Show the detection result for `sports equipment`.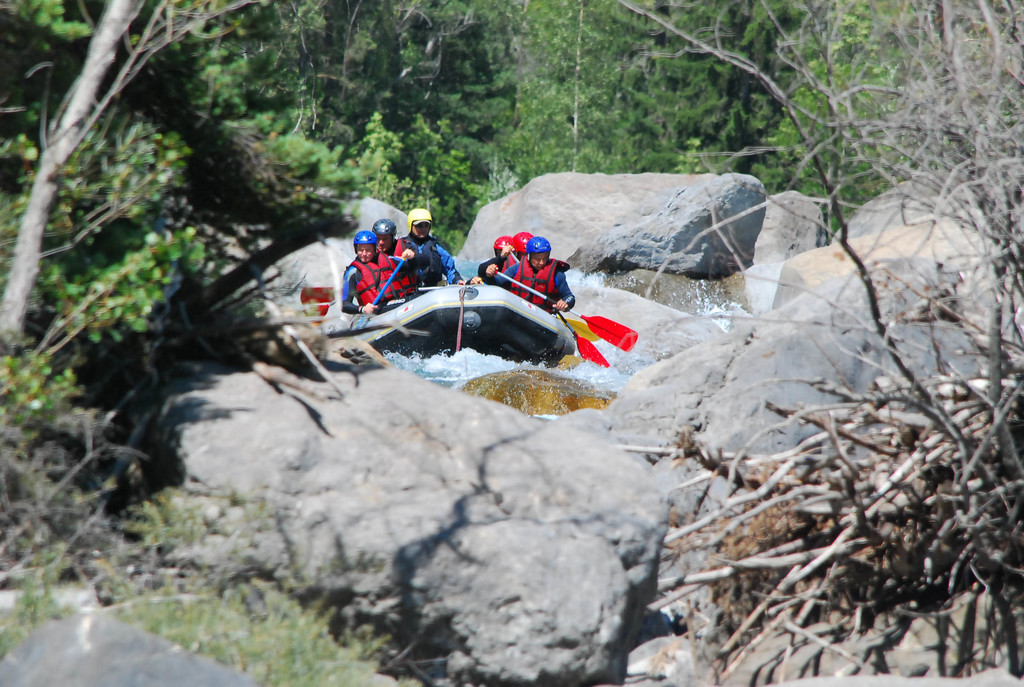
[371,221,397,239].
